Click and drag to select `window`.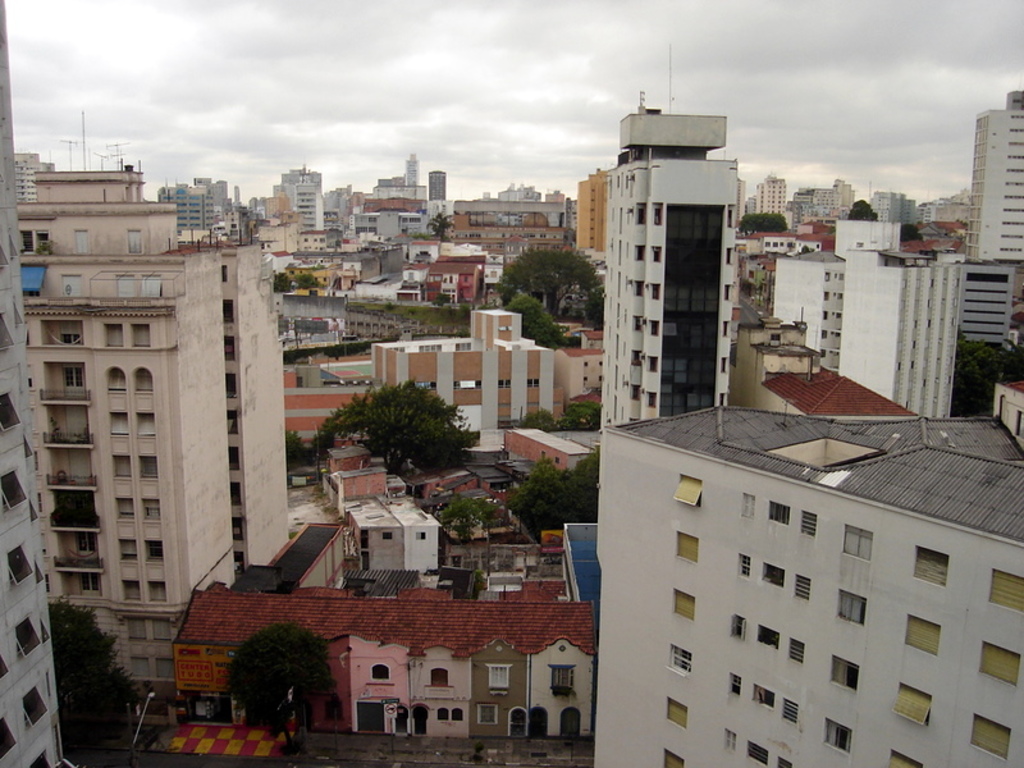
Selection: left=787, top=639, right=803, bottom=664.
